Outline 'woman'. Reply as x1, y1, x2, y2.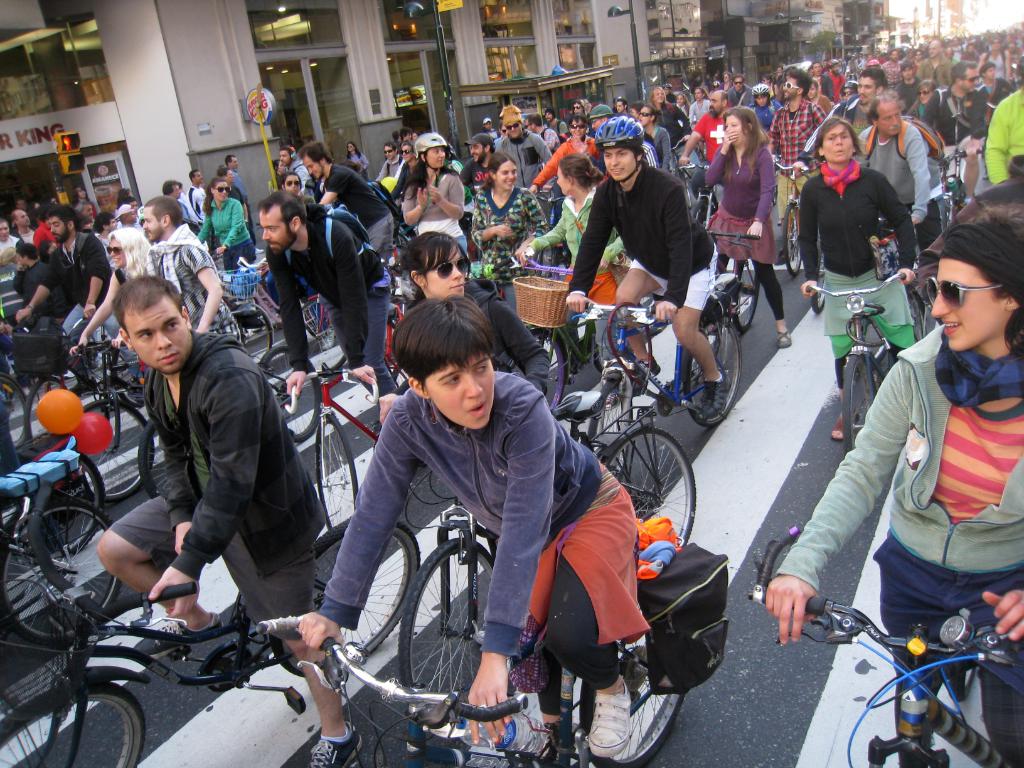
529, 116, 608, 194.
